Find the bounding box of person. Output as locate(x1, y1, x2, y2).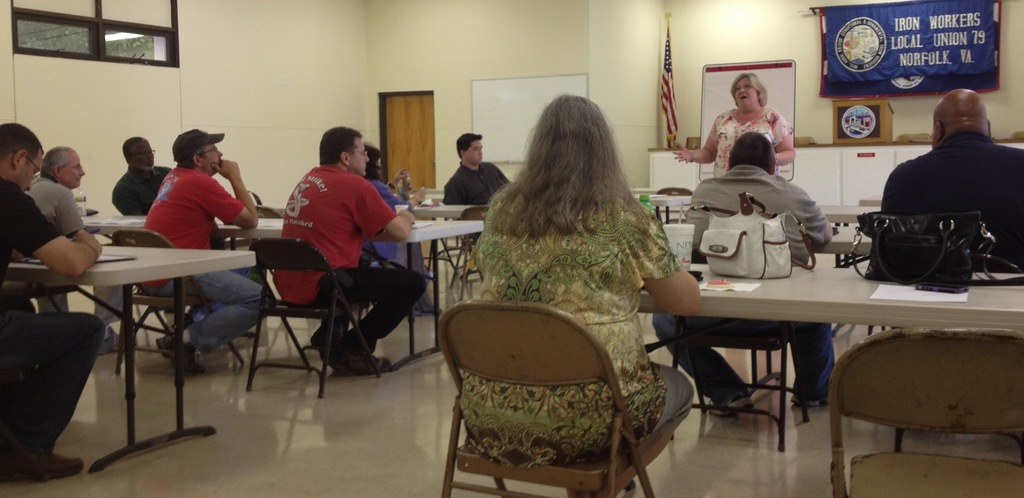
locate(0, 129, 110, 497).
